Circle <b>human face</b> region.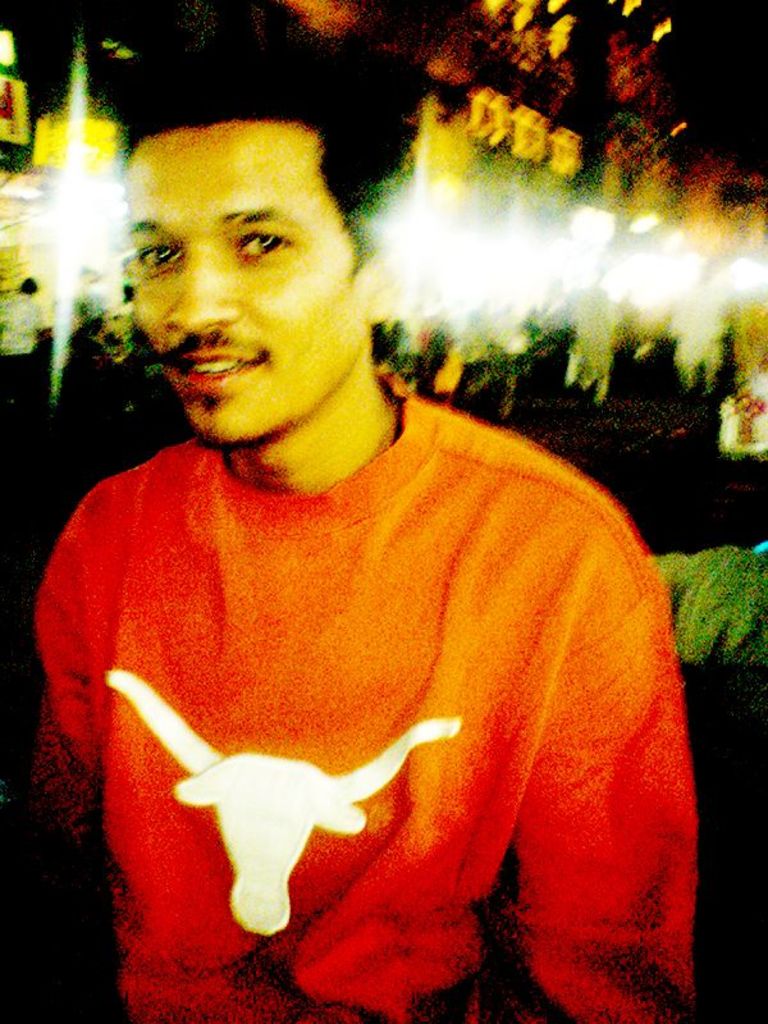
Region: <bbox>122, 123, 358, 447</bbox>.
